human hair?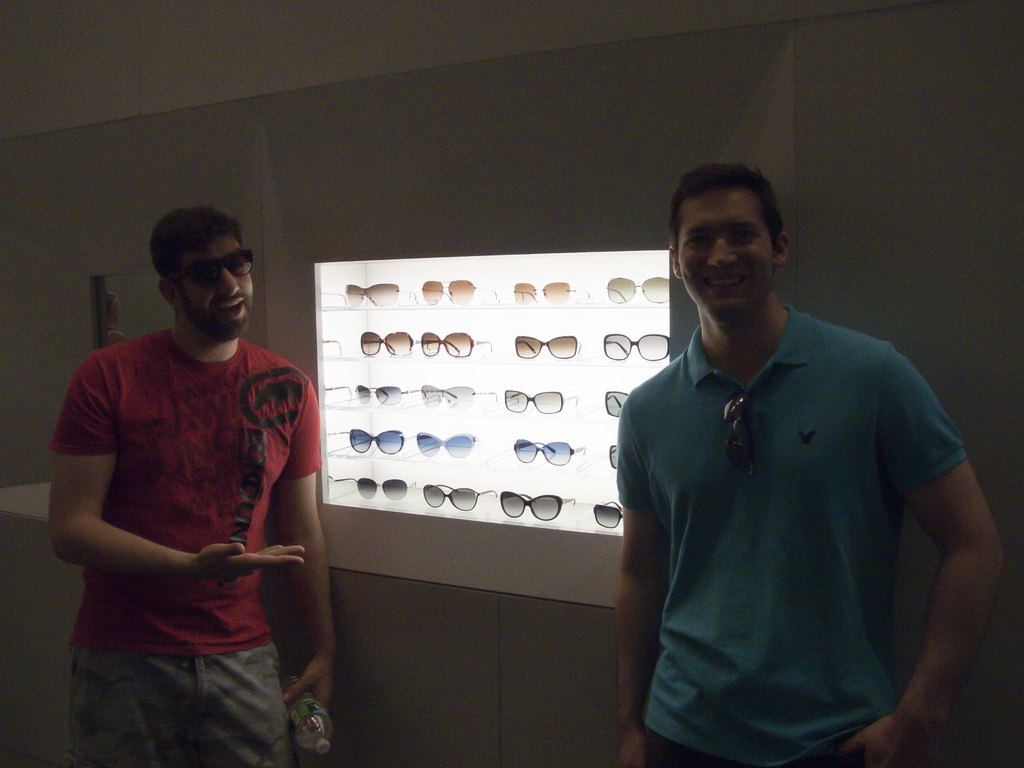
149:209:244:303
